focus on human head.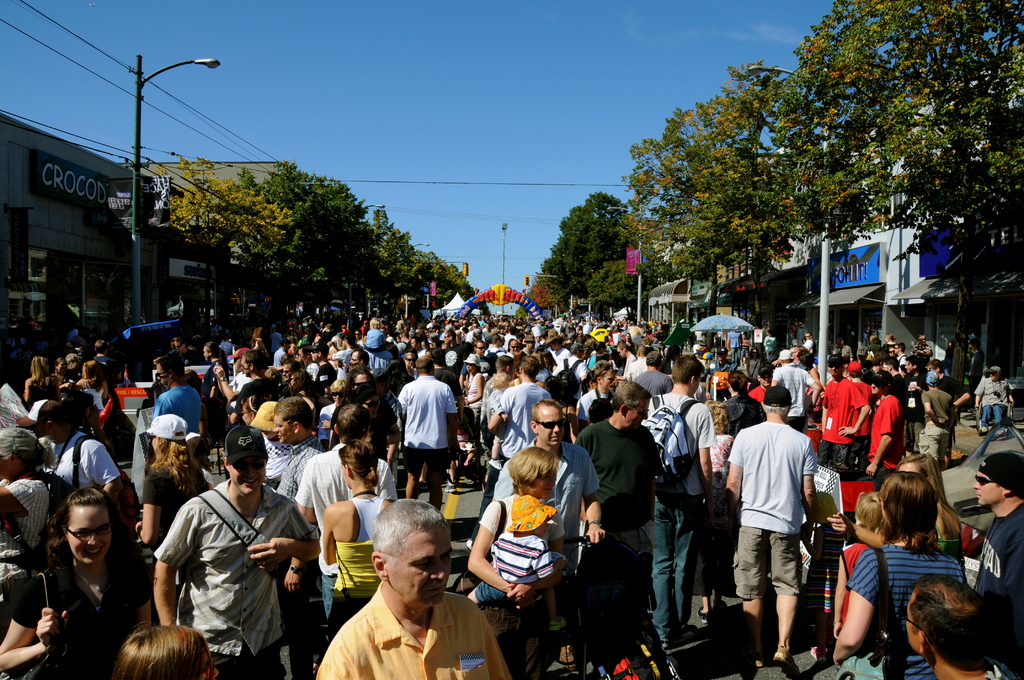
Focused at x1=283, y1=359, x2=303, y2=383.
